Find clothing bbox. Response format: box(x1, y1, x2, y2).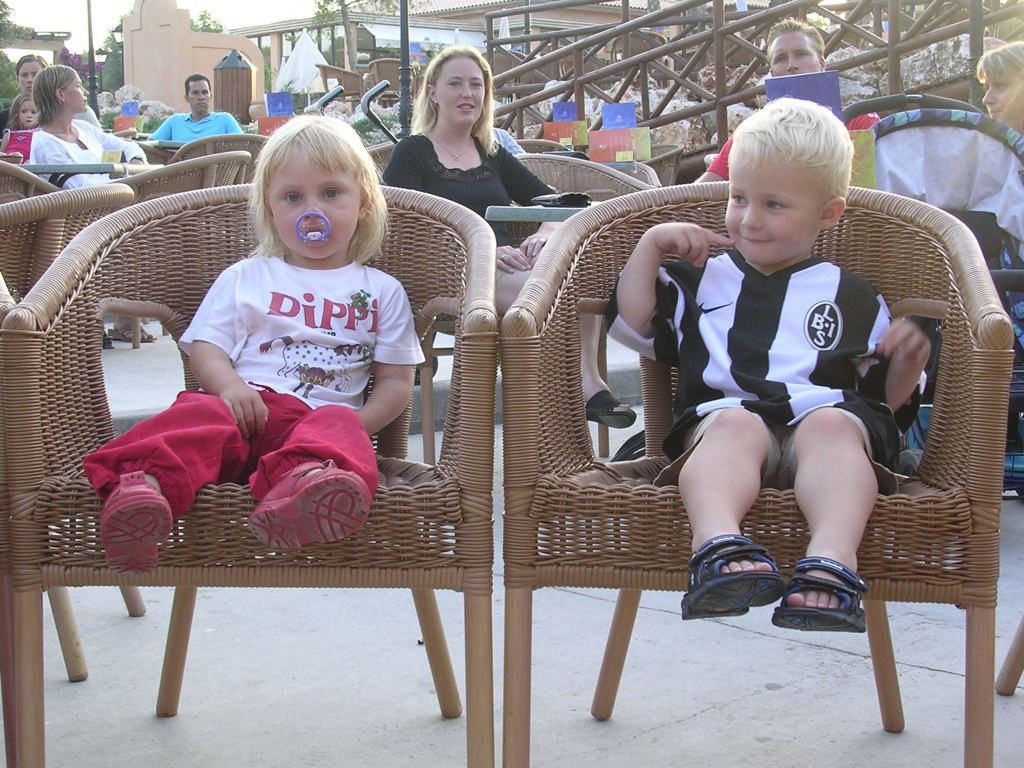
box(127, 189, 432, 529).
